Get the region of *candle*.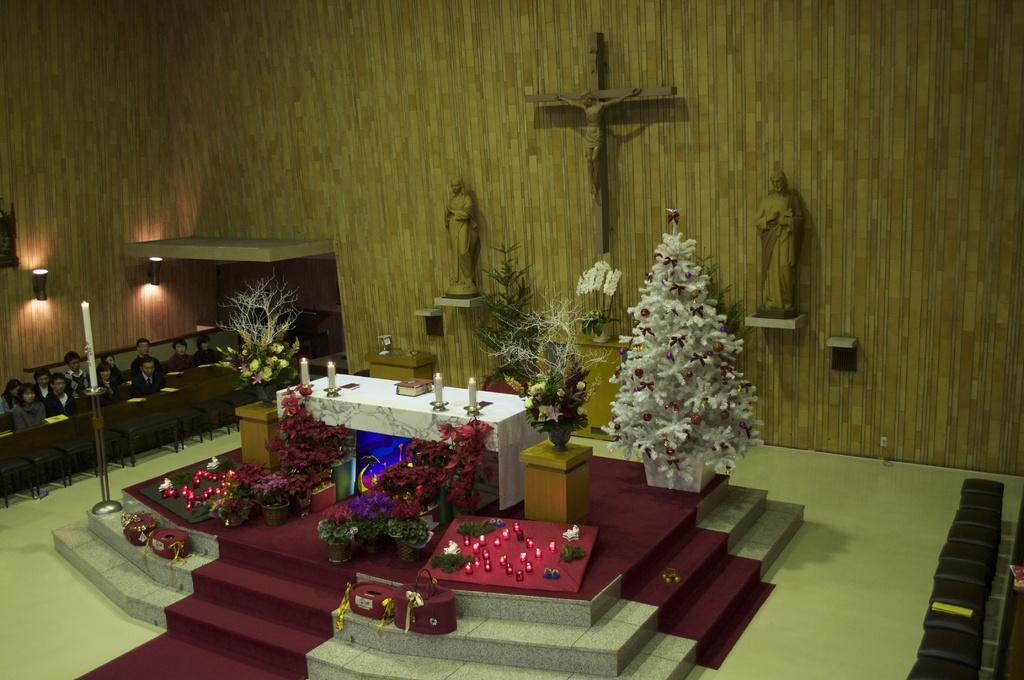
{"x1": 508, "y1": 562, "x2": 513, "y2": 574}.
